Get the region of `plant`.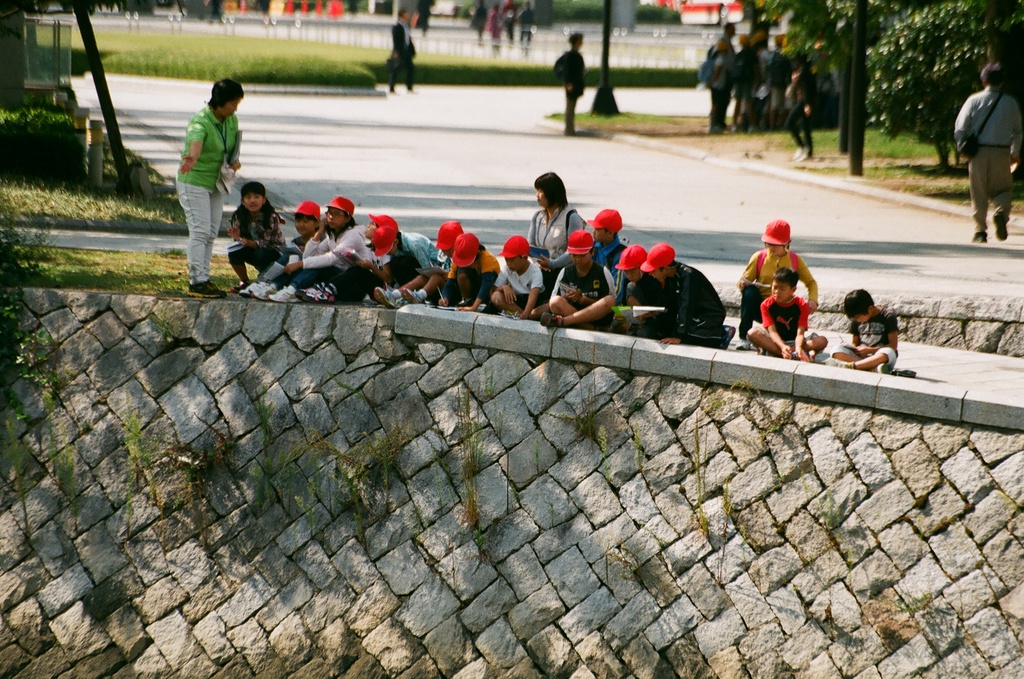
box=[17, 321, 60, 397].
